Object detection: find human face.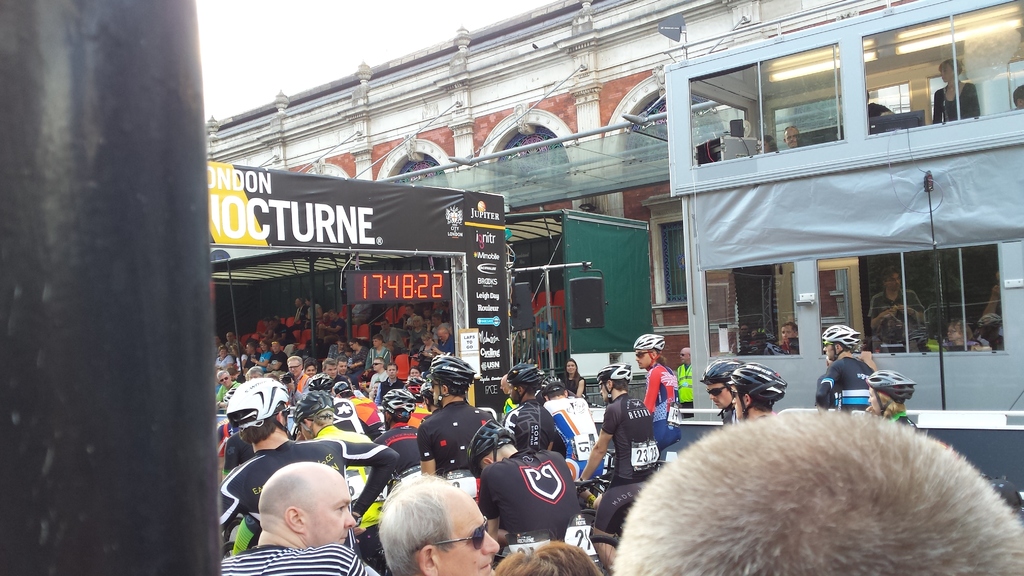
region(941, 63, 957, 81).
